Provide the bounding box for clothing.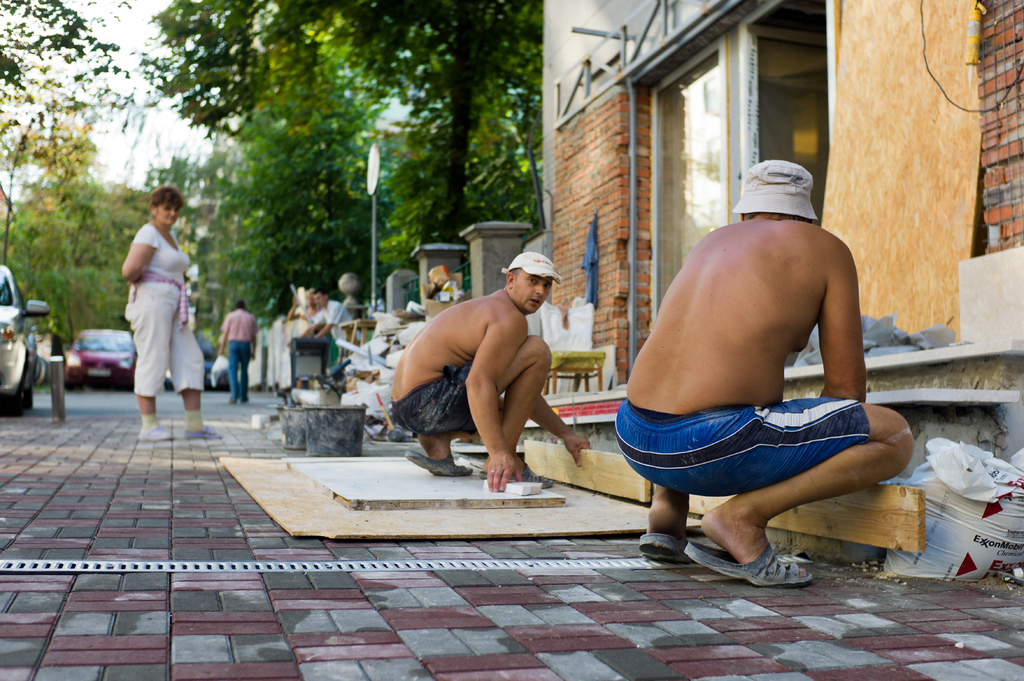
(609, 414, 870, 501).
